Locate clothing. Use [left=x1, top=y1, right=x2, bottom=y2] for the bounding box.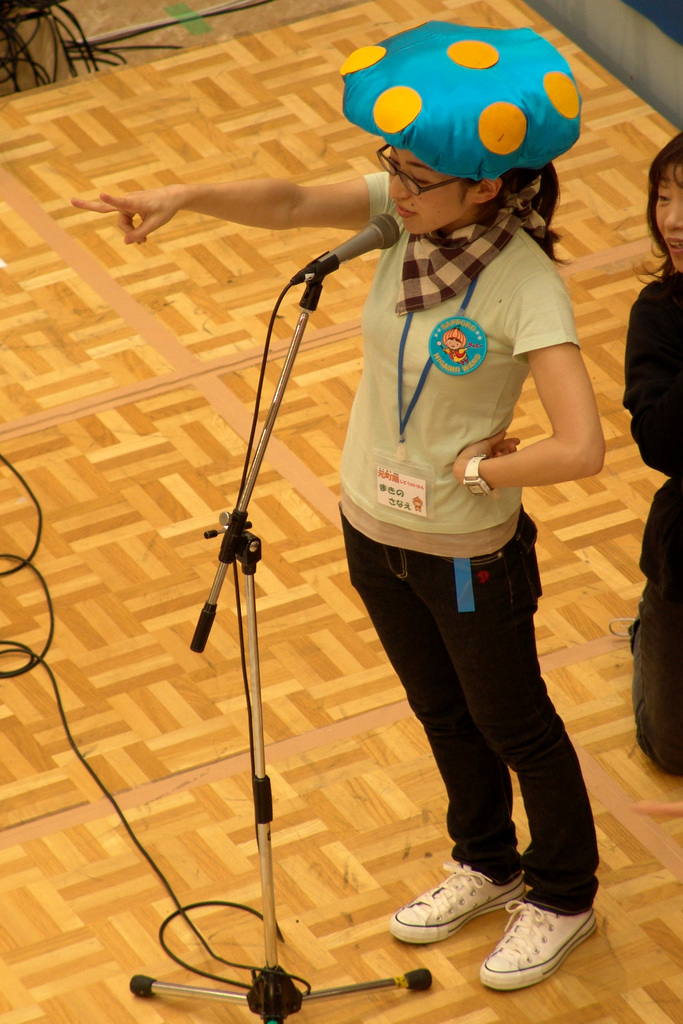
[left=338, top=174, right=599, bottom=915].
